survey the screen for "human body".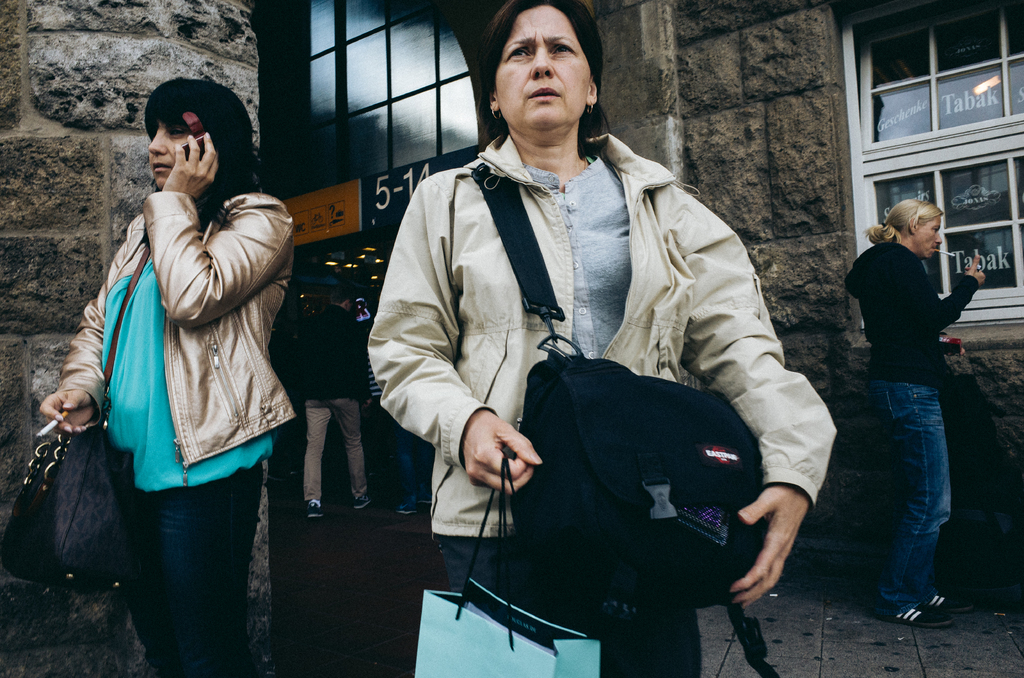
Survey found: rect(81, 90, 287, 631).
